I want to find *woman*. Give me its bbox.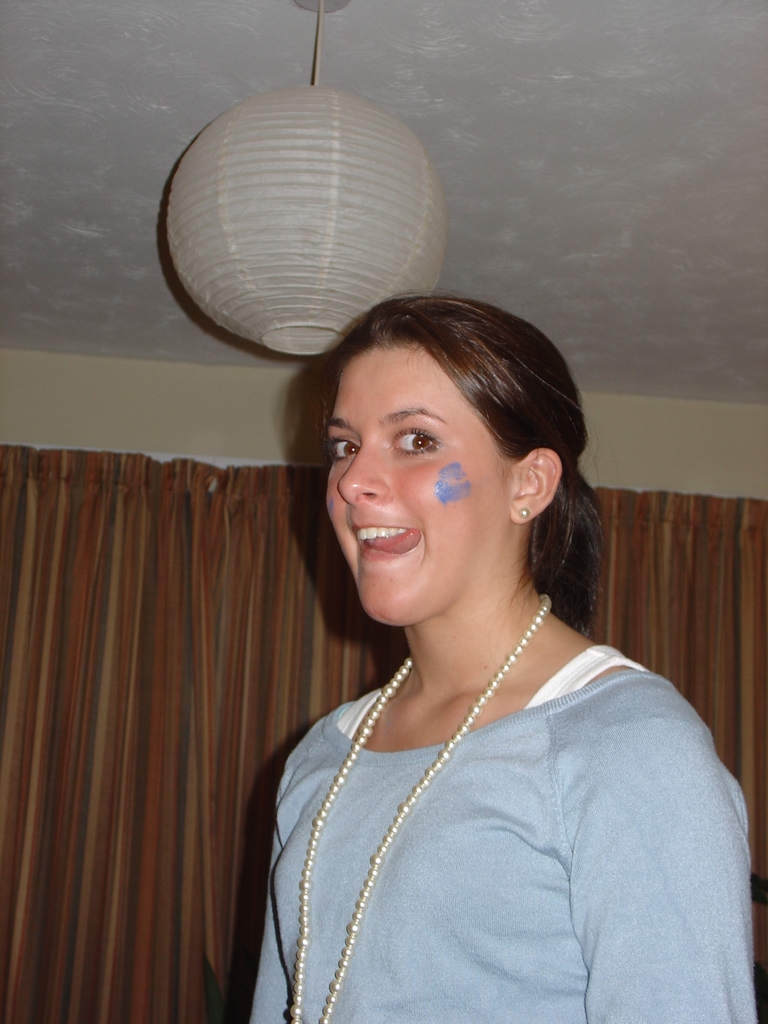
locate(196, 246, 739, 1007).
